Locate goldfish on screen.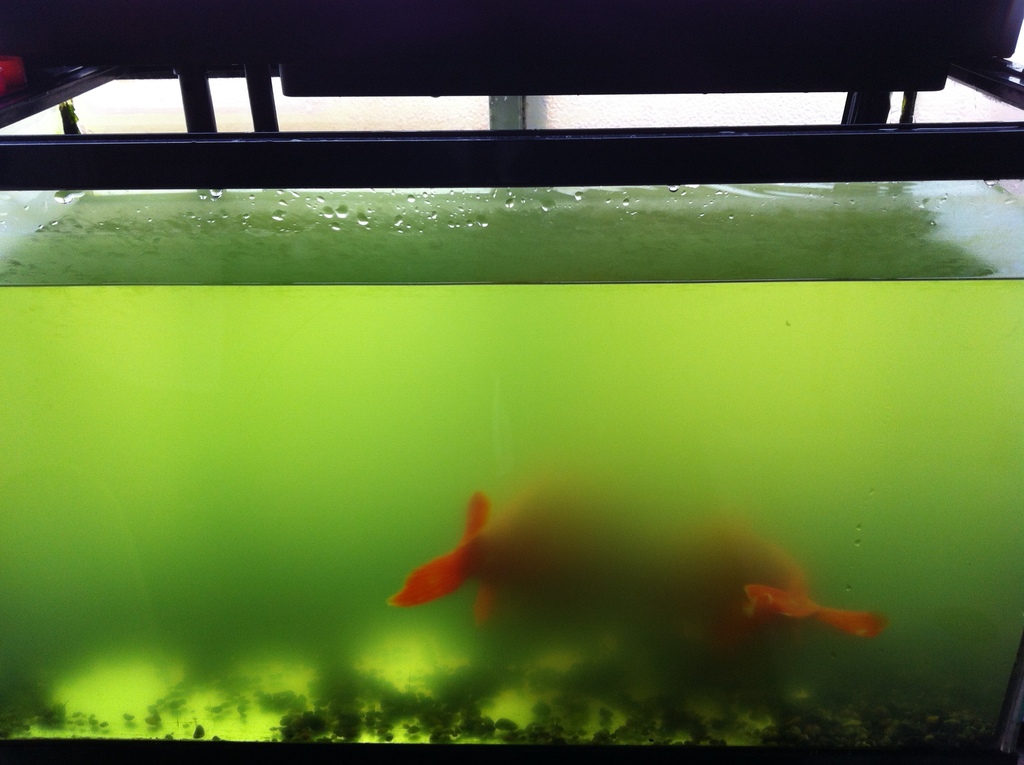
On screen at x1=726, y1=572, x2=898, y2=668.
